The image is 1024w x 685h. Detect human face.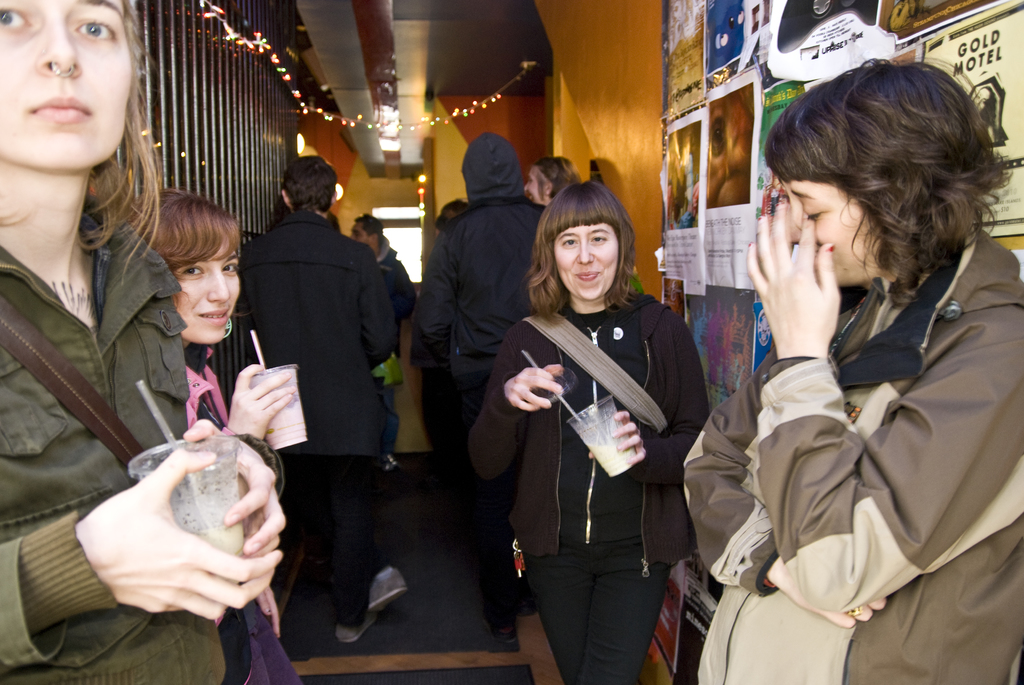
Detection: l=552, t=226, r=615, b=299.
